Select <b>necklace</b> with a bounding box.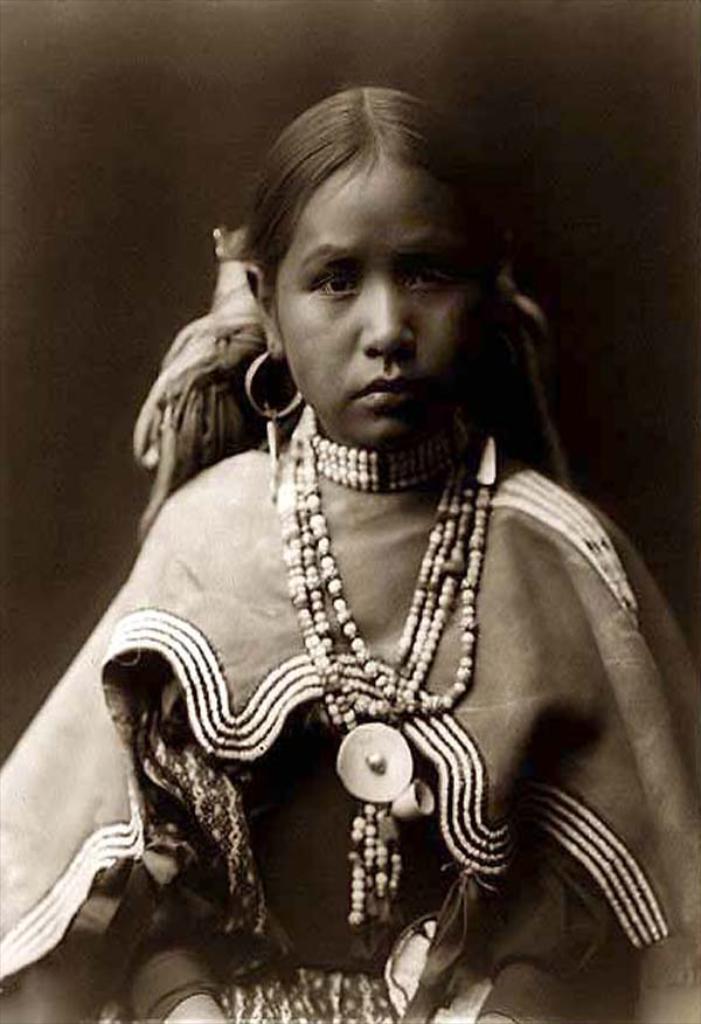
BBox(269, 445, 512, 850).
